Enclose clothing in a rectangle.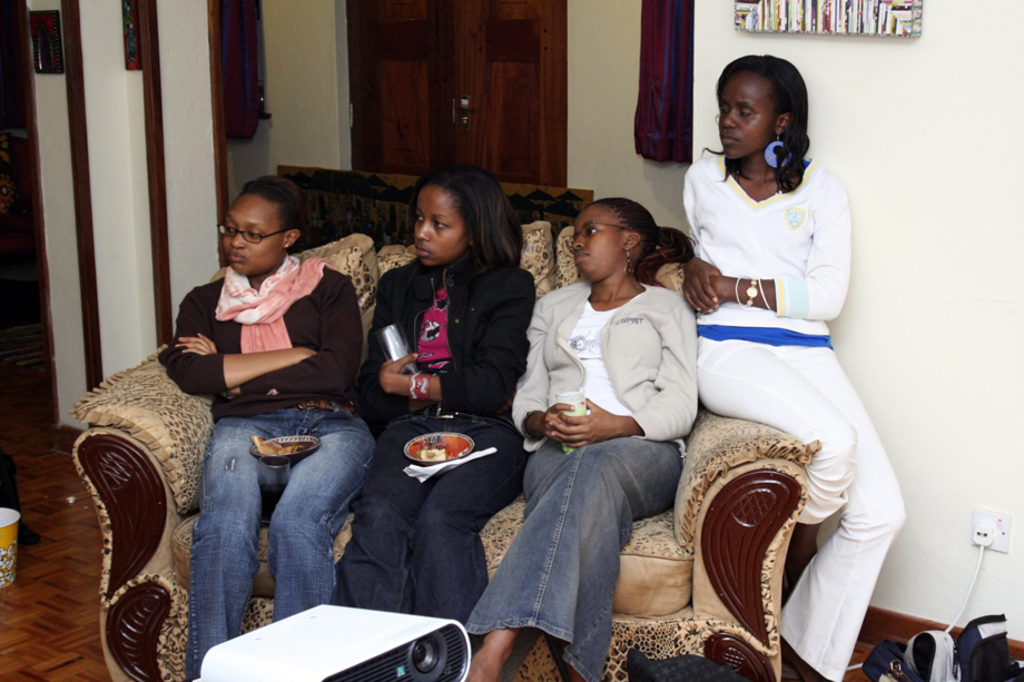
region(349, 246, 545, 665).
